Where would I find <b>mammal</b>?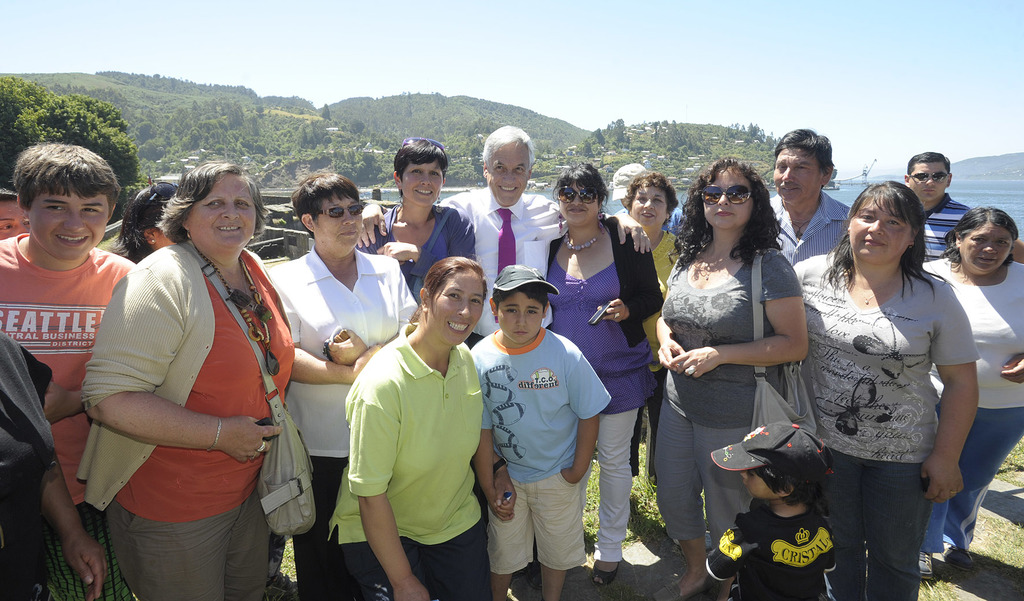
At 709:424:842:600.
